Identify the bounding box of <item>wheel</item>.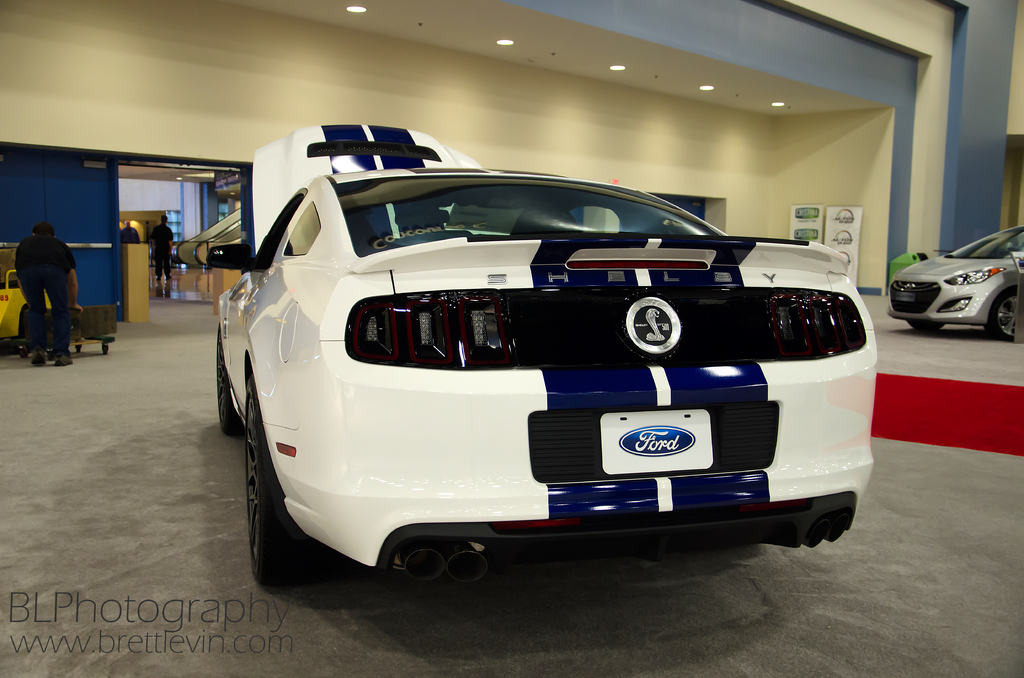
select_region(991, 289, 1014, 343).
